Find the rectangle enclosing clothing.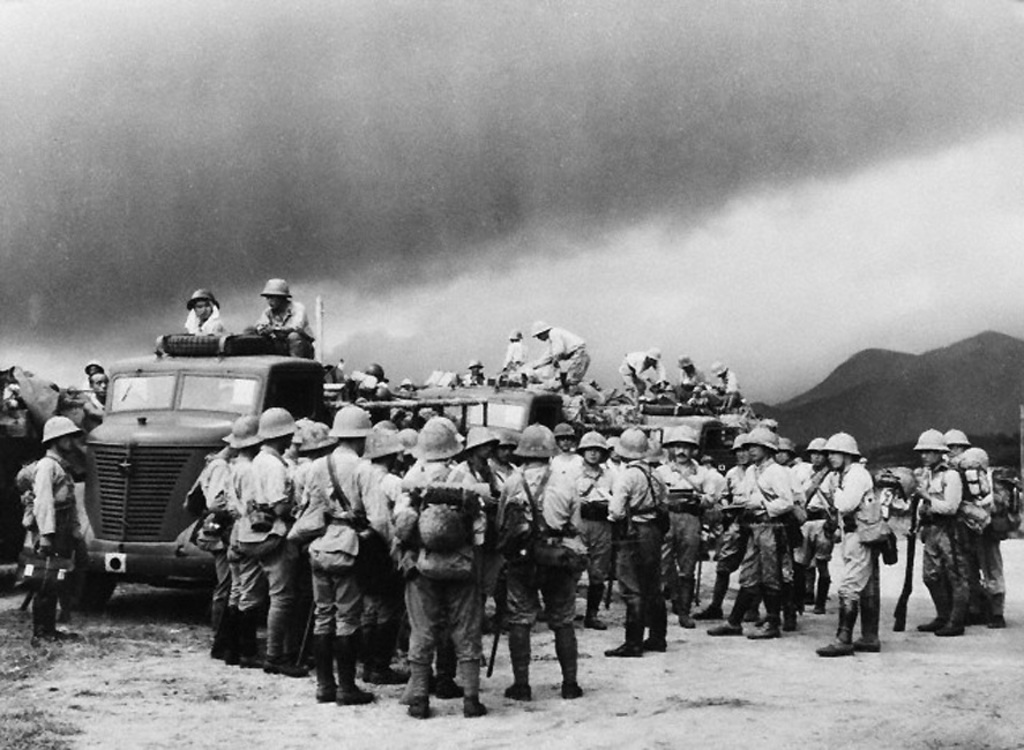
x1=910 y1=460 x2=963 y2=605.
